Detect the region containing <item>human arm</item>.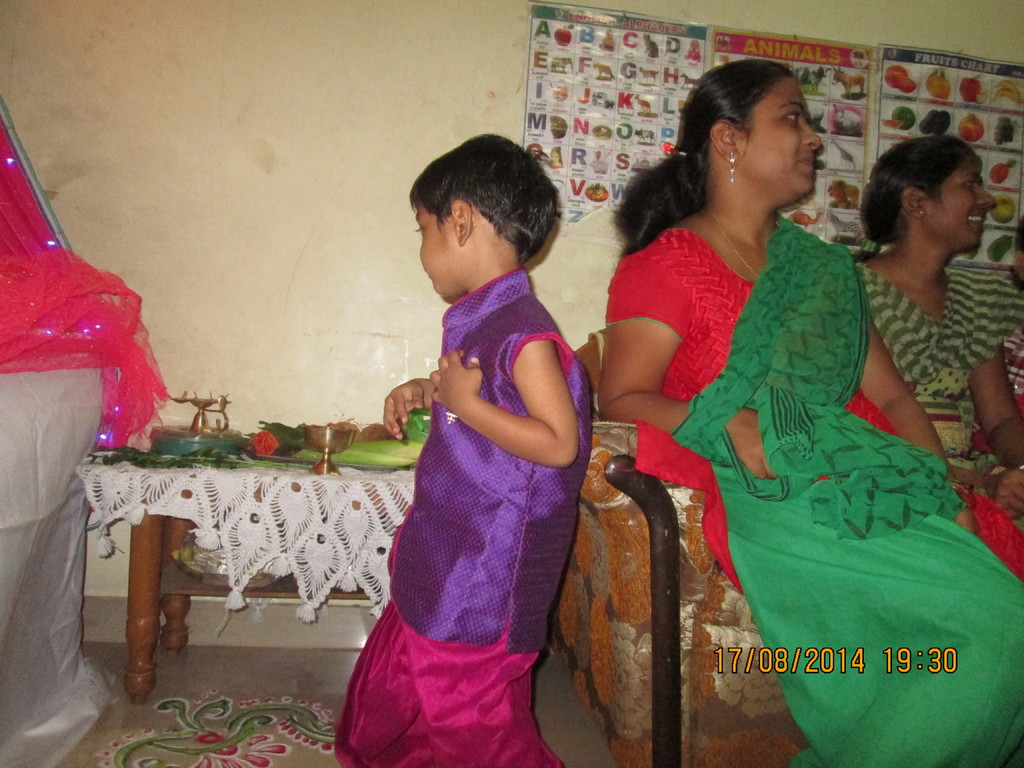
rect(420, 329, 598, 495).
